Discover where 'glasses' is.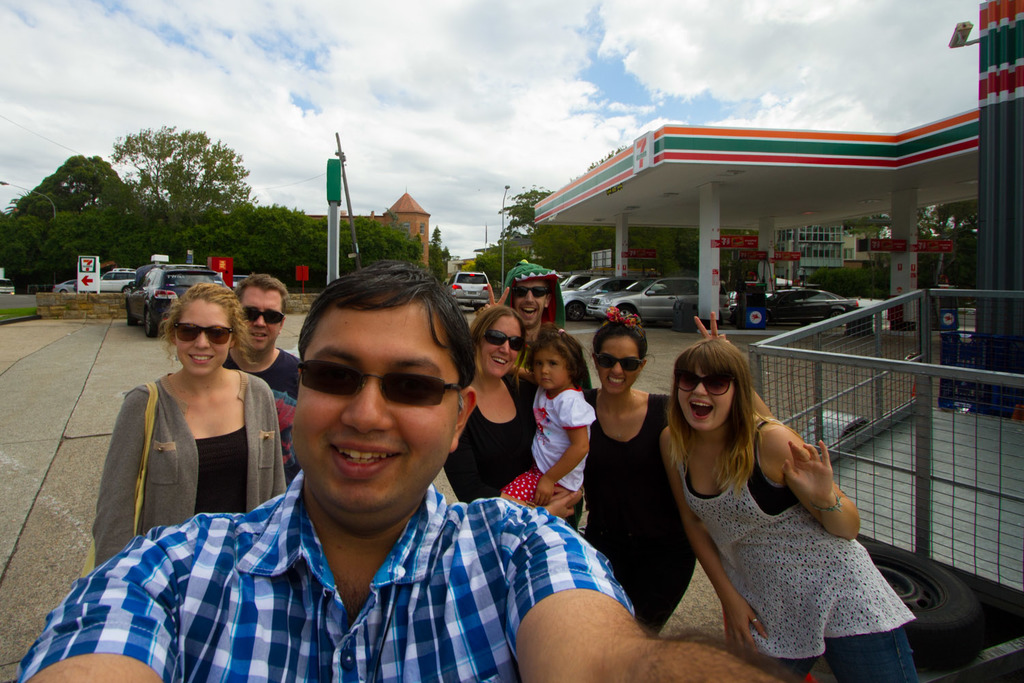
Discovered at box(175, 322, 232, 345).
